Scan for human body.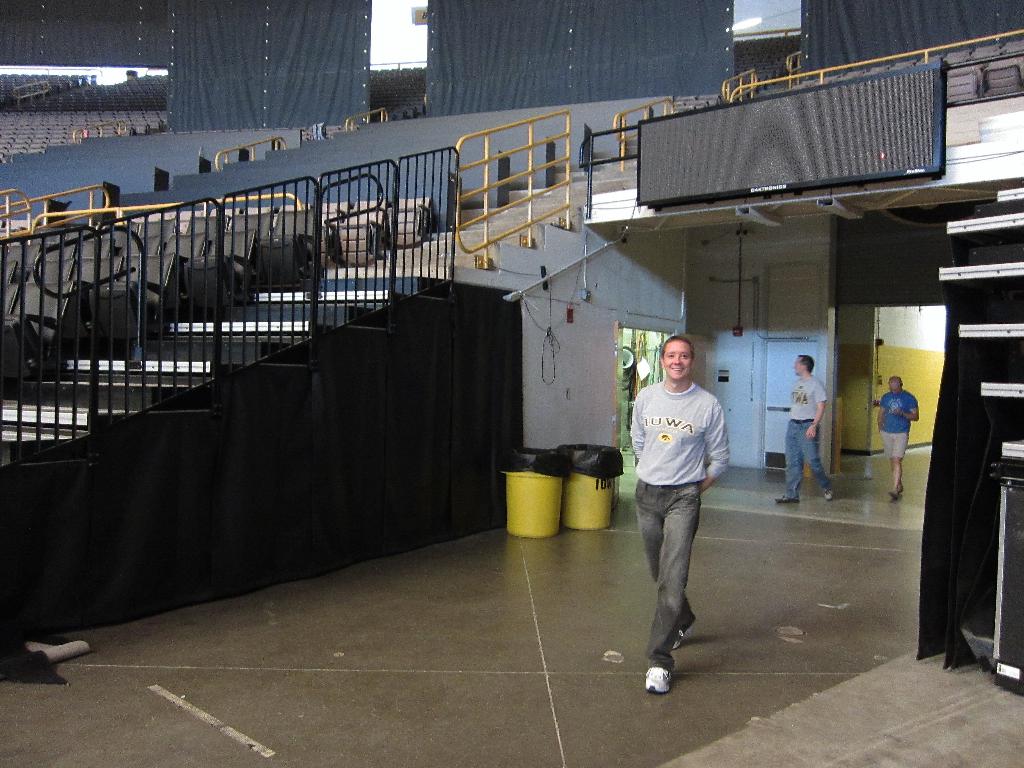
Scan result: select_region(876, 389, 920, 498).
